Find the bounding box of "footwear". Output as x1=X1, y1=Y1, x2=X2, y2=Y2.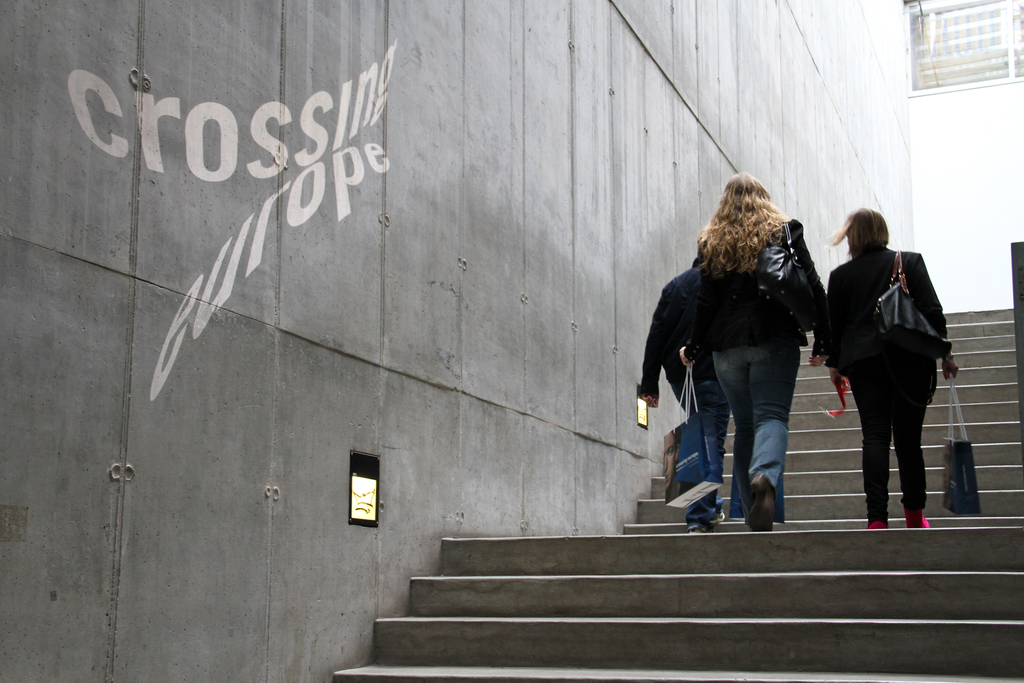
x1=871, y1=520, x2=886, y2=531.
